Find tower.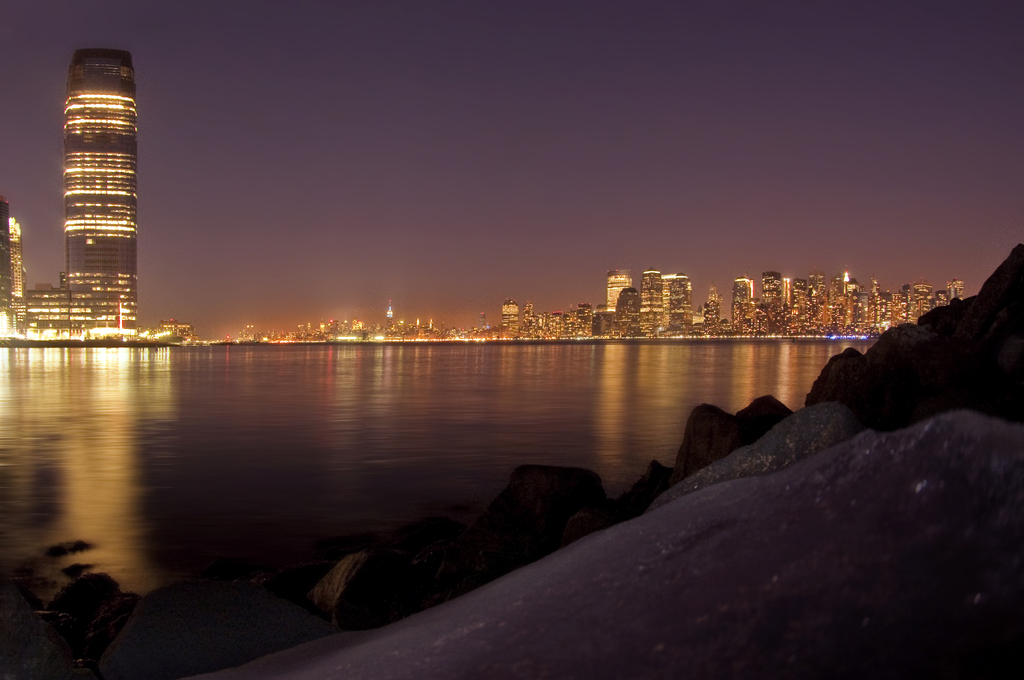
BBox(636, 260, 671, 336).
